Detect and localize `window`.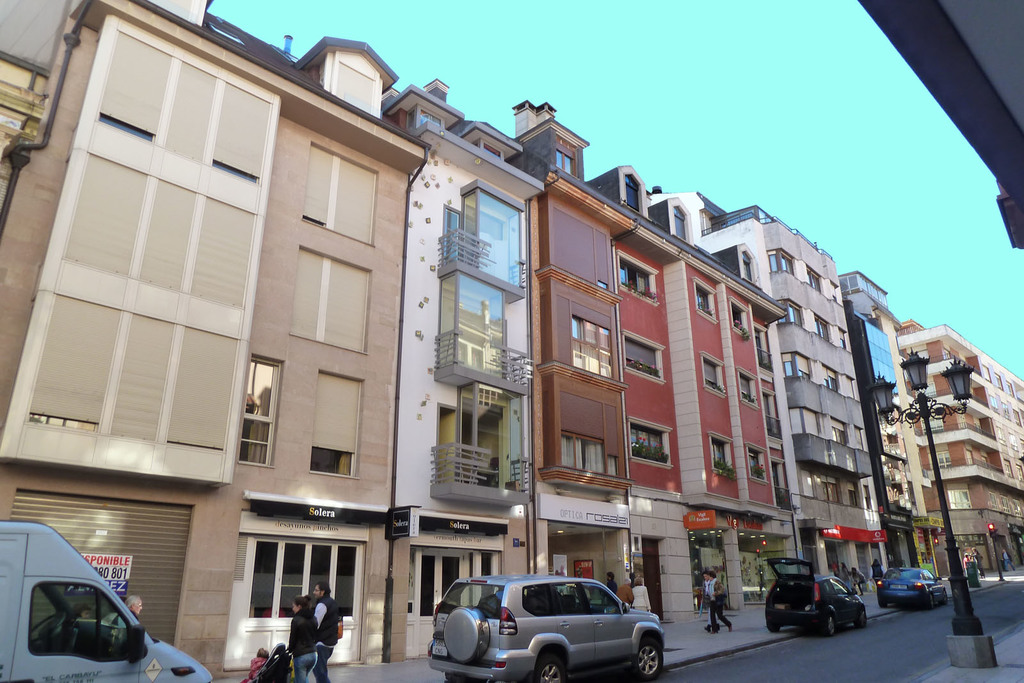
Localized at detection(236, 353, 283, 465).
